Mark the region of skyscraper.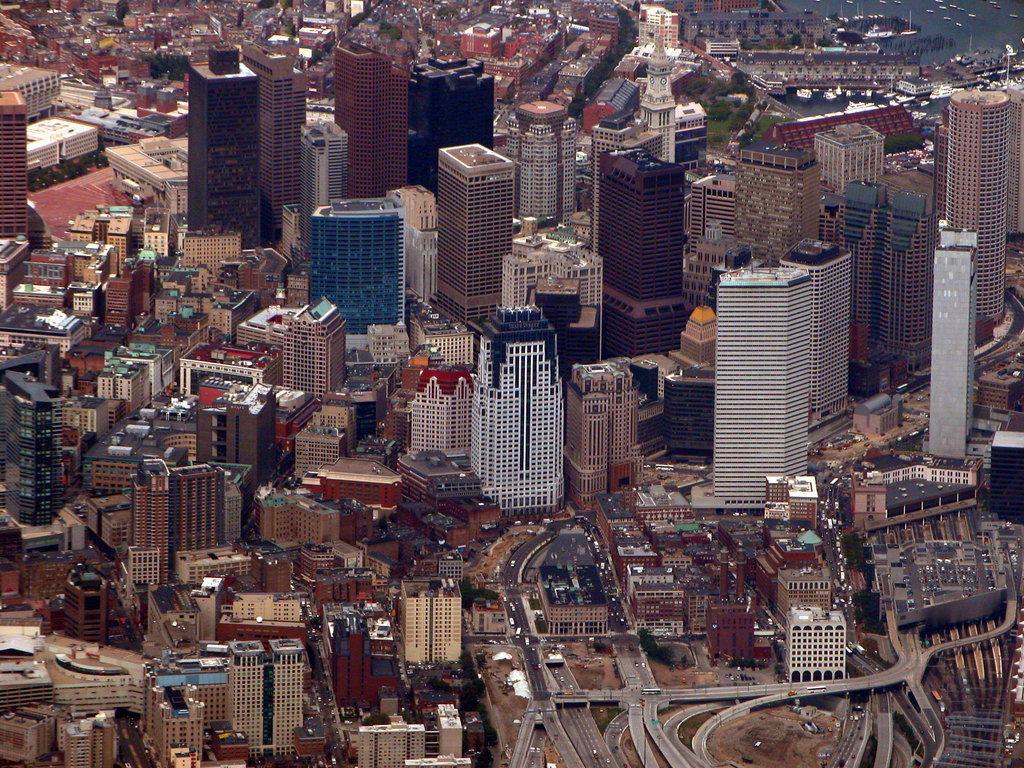
Region: <region>814, 186, 838, 237</region>.
